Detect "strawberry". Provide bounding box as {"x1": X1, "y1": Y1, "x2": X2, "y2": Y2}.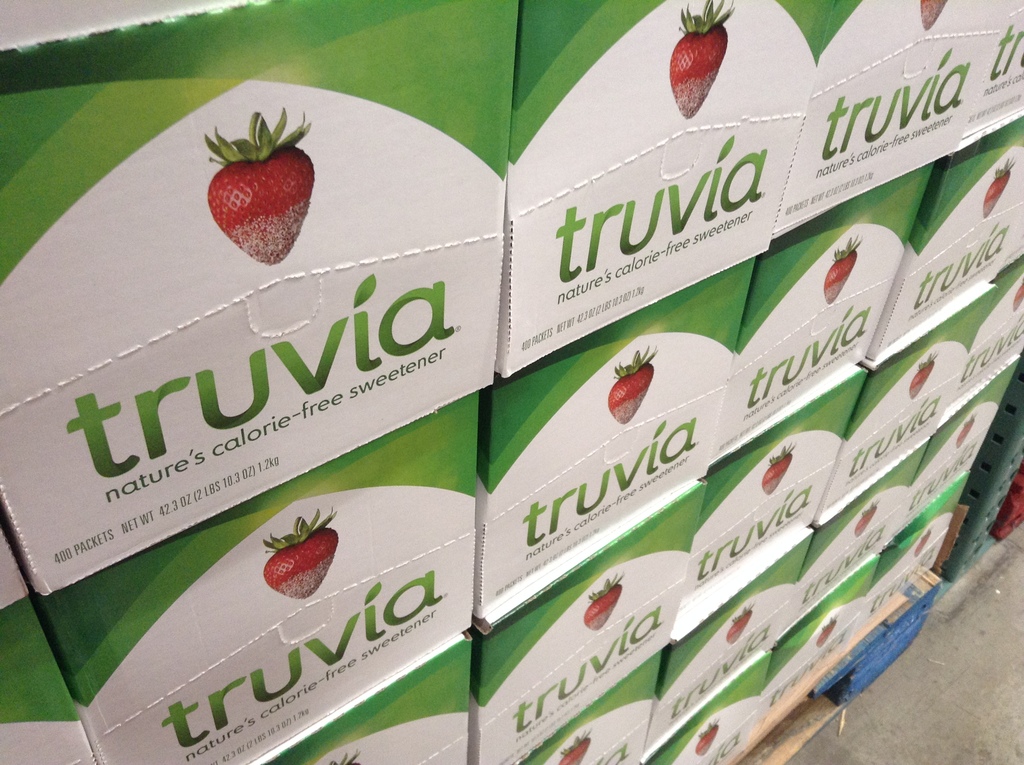
{"x1": 906, "y1": 355, "x2": 935, "y2": 398}.
